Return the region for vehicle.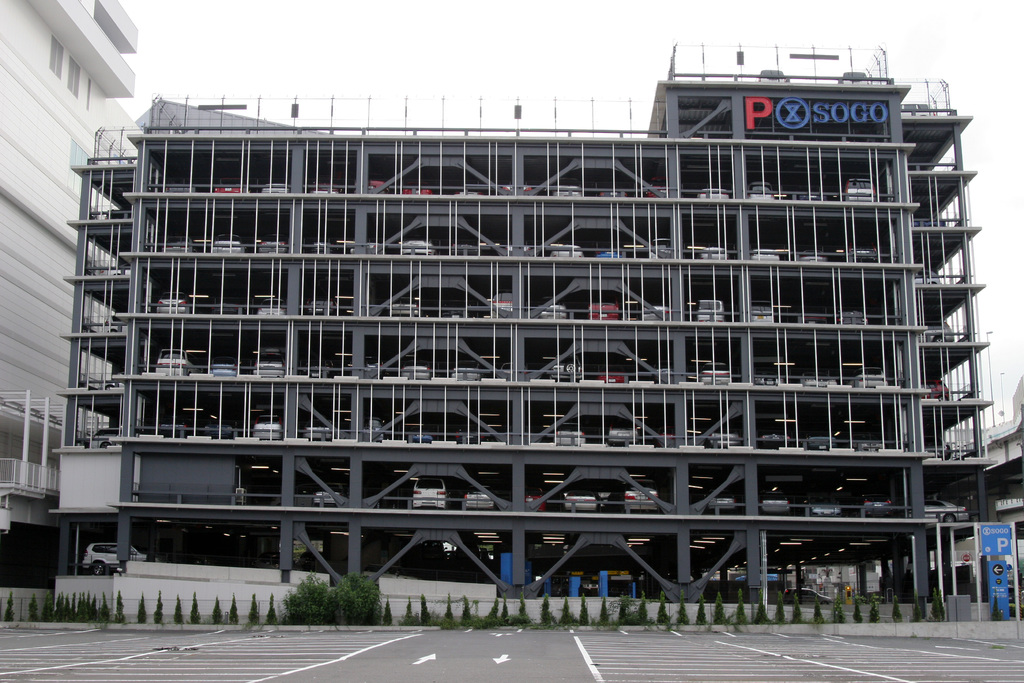
[555, 241, 580, 258].
